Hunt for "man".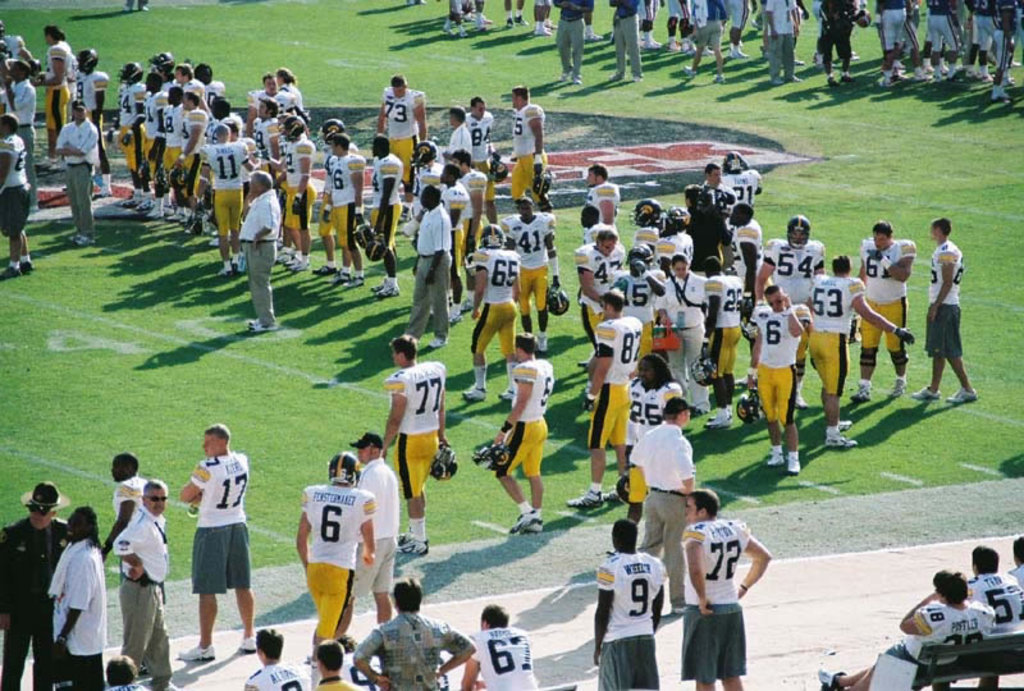
Hunted down at left=844, top=223, right=916, bottom=399.
